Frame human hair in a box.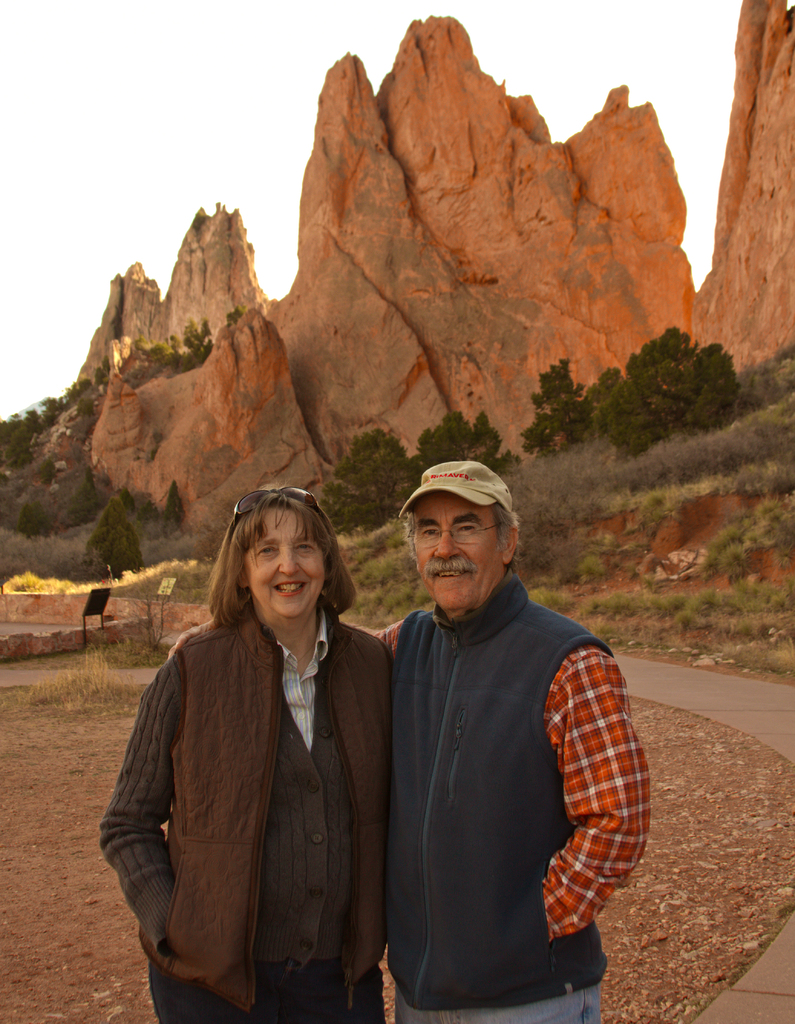
detection(207, 479, 351, 652).
